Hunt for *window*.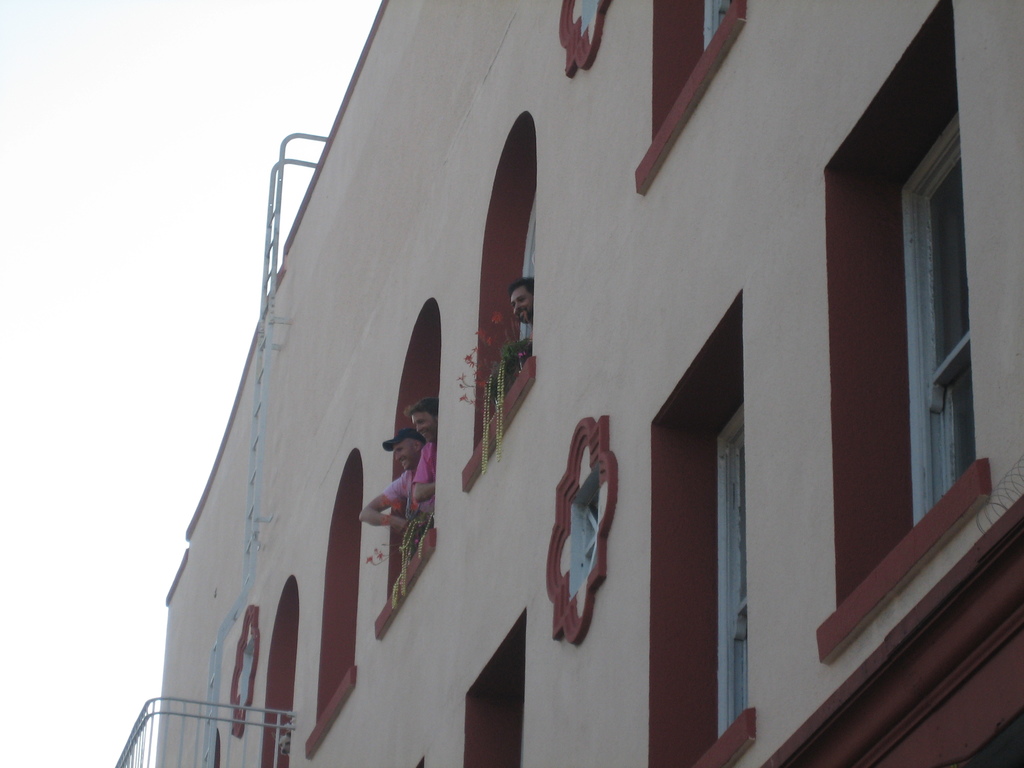
Hunted down at 466, 606, 528, 767.
